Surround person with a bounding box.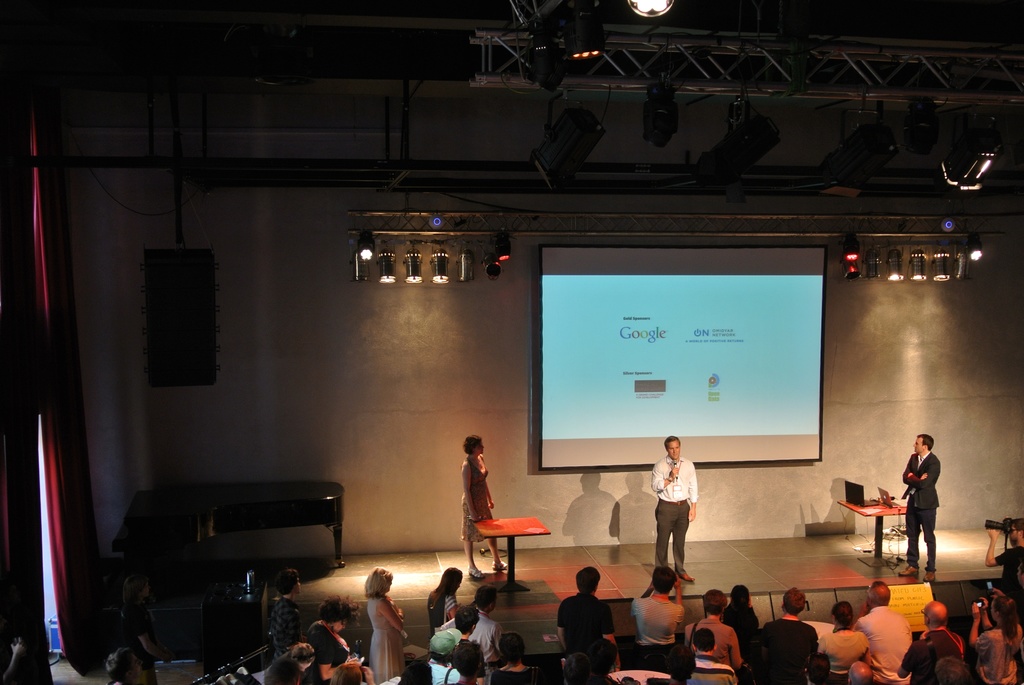
detection(965, 581, 1023, 682).
